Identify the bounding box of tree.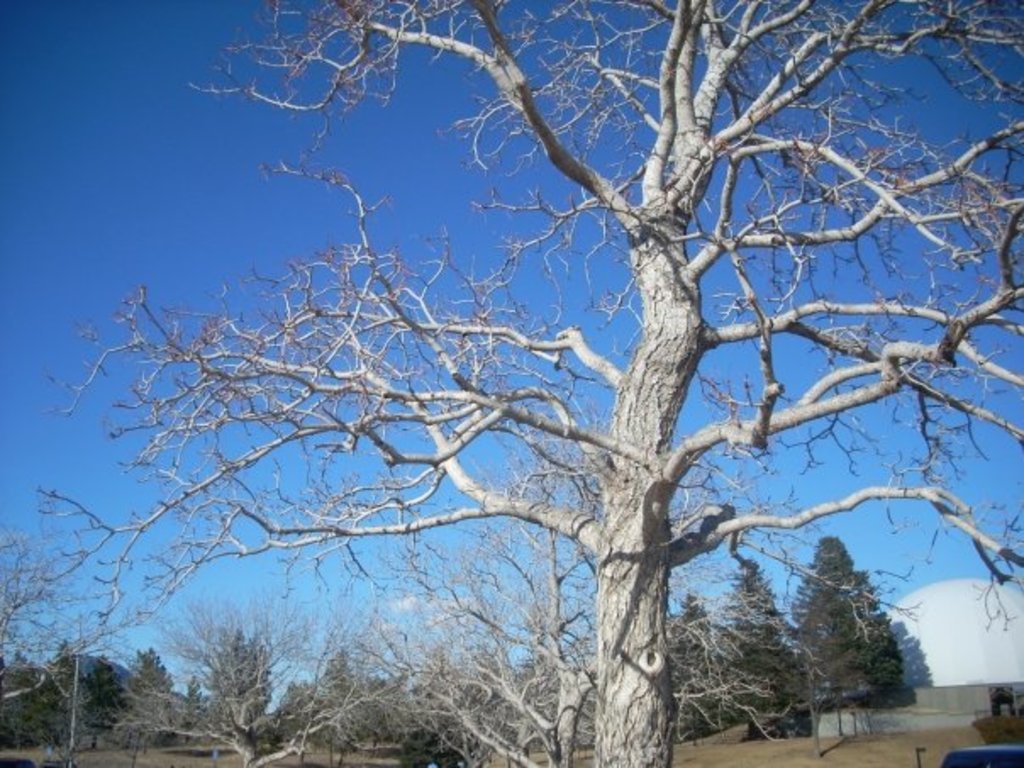
[83,665,124,743].
